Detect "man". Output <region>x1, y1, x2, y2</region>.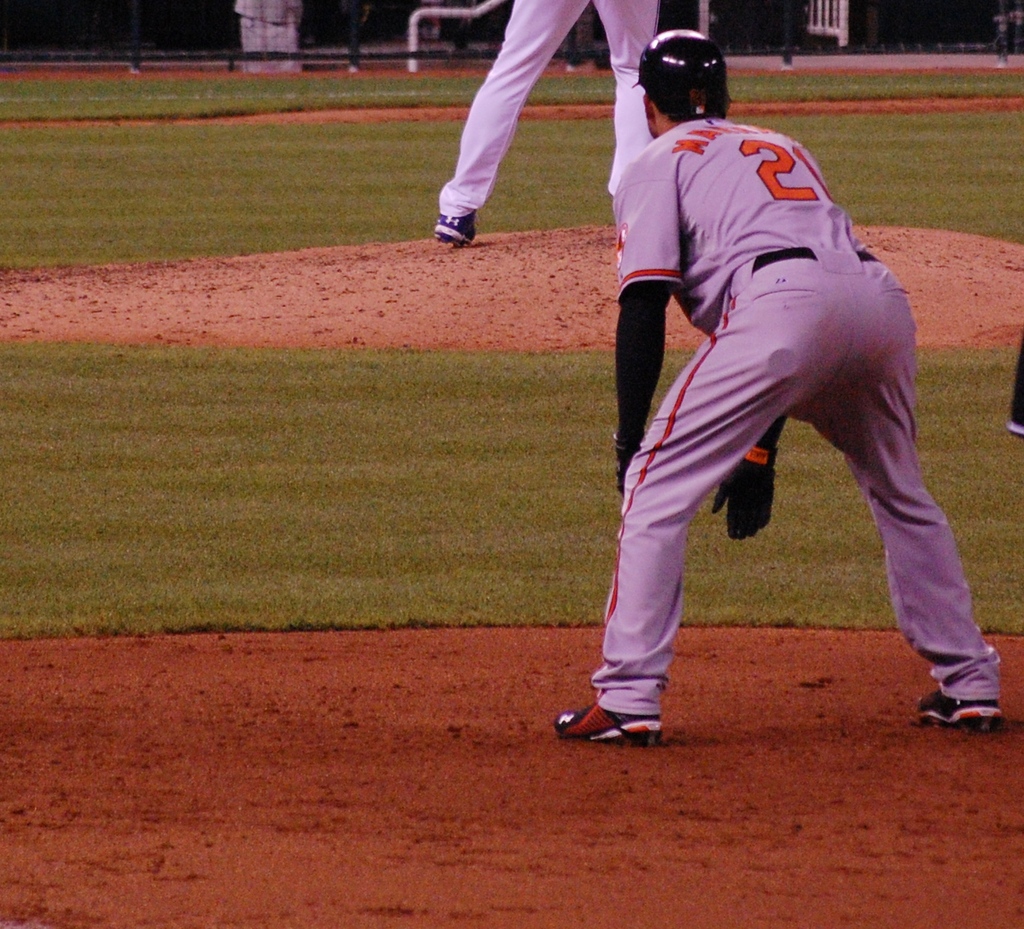
<region>425, 0, 656, 261</region>.
